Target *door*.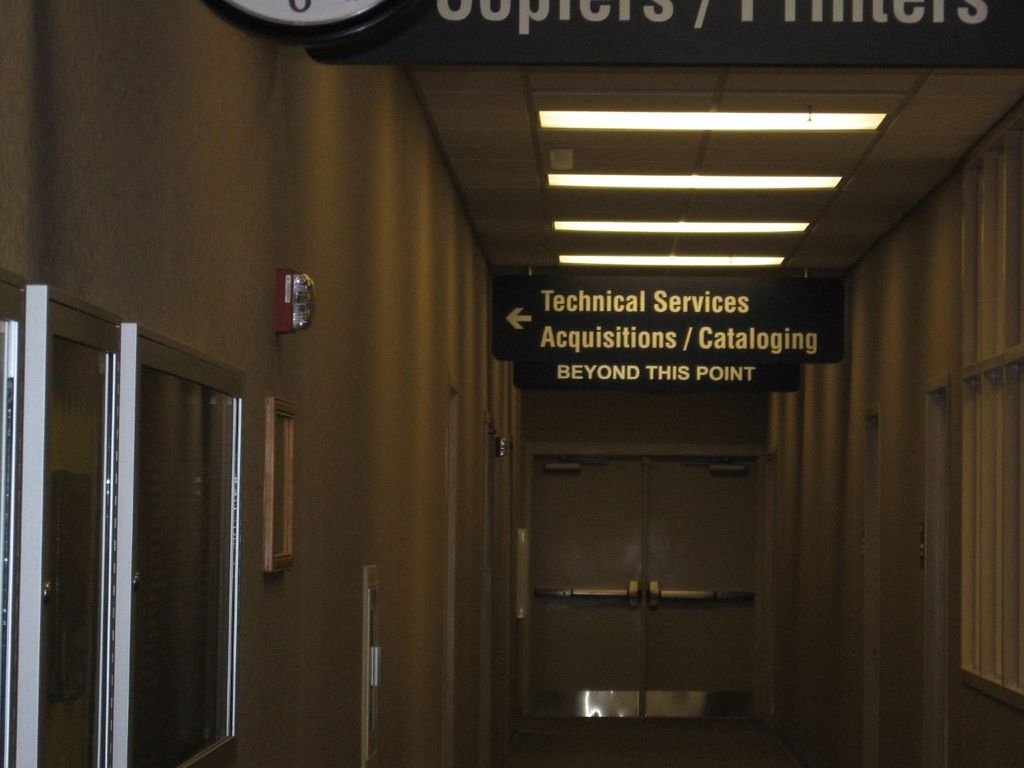
Target region: rect(518, 454, 766, 726).
